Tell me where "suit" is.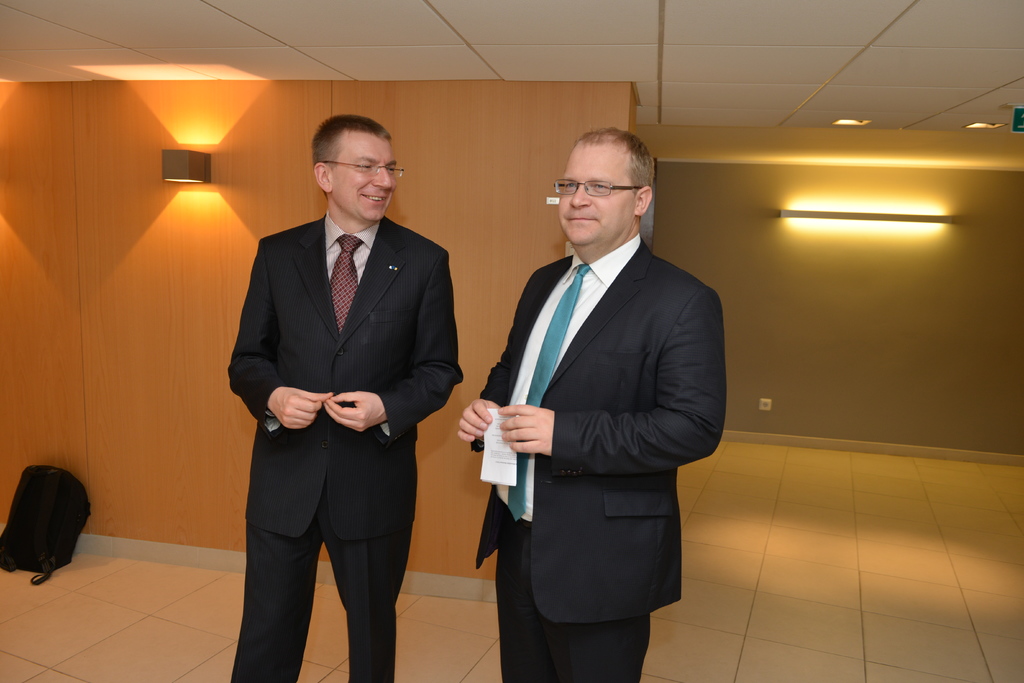
"suit" is at 221:160:444:677.
